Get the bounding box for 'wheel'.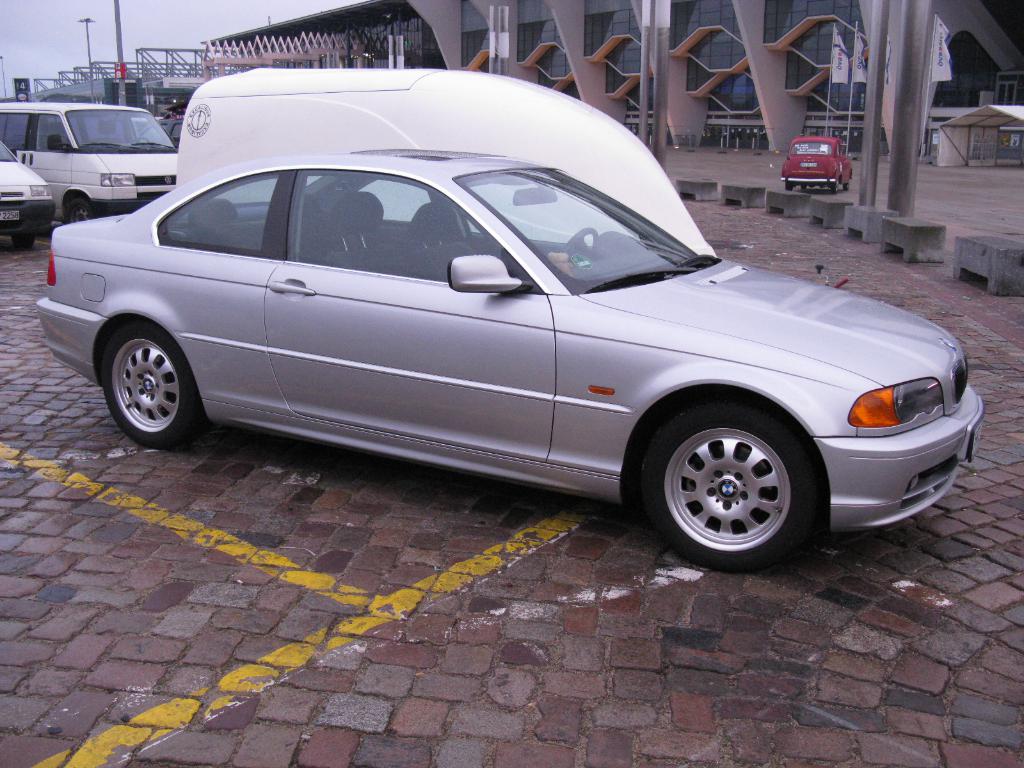
<bbox>832, 179, 838, 193</bbox>.
